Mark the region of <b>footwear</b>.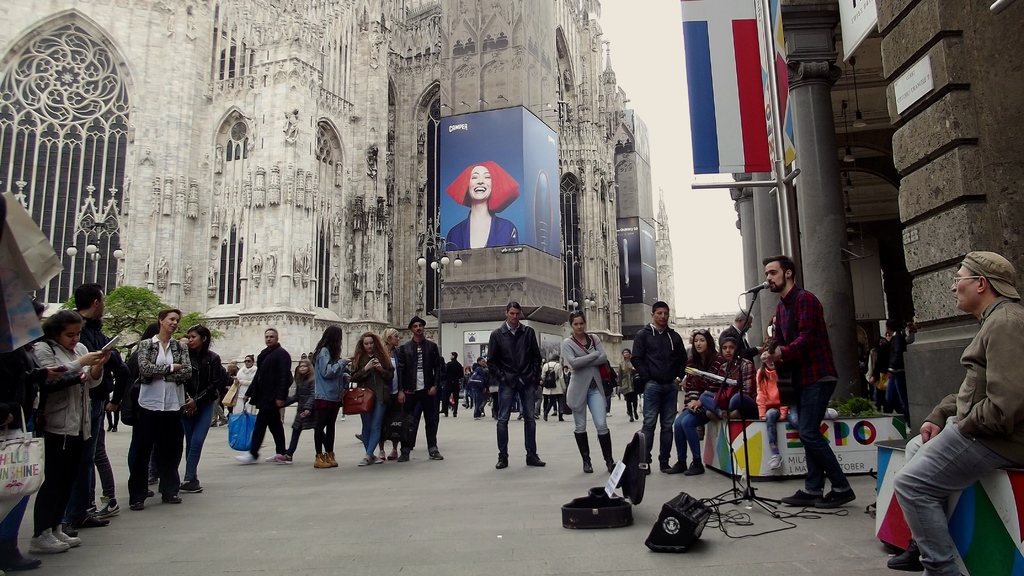
Region: 181, 485, 201, 493.
